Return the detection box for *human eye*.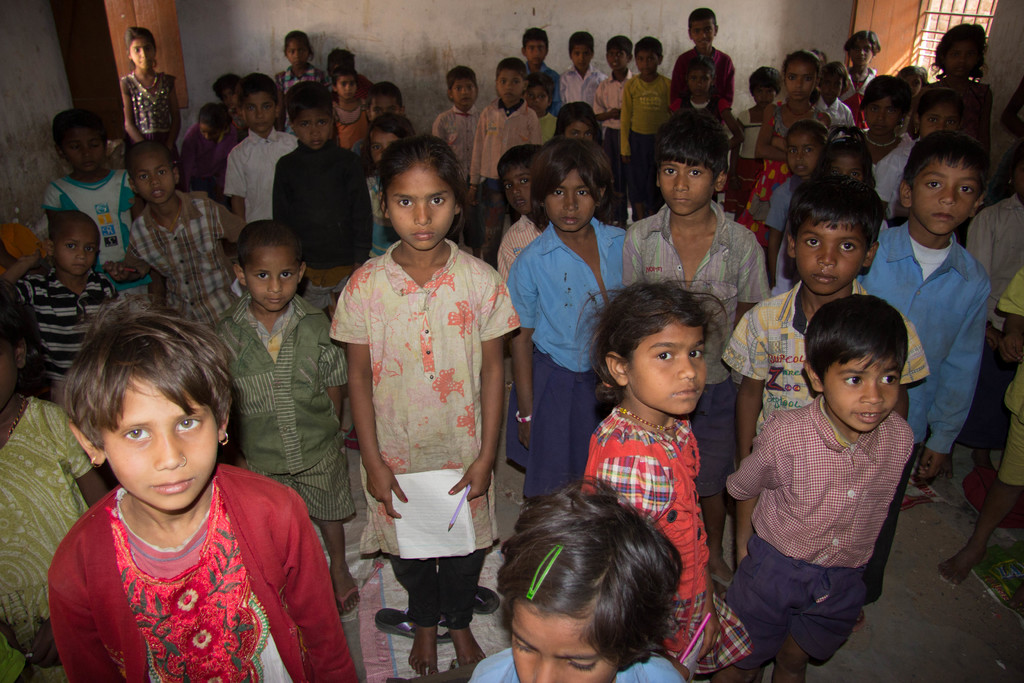
119,419,155,449.
